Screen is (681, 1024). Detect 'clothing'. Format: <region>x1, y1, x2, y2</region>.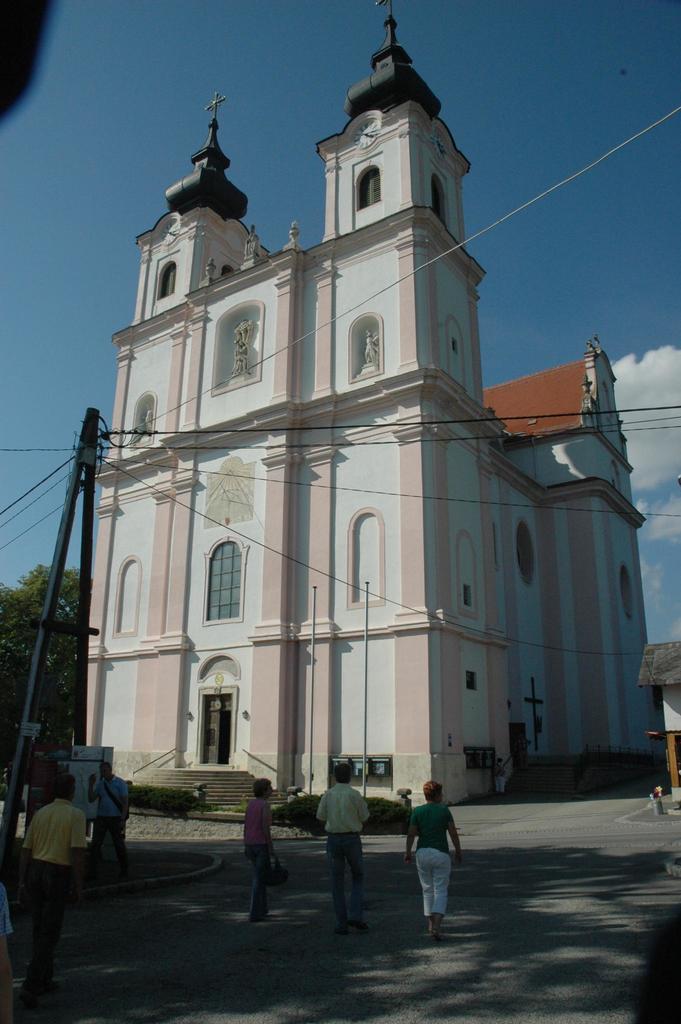
<region>493, 762, 505, 792</region>.
